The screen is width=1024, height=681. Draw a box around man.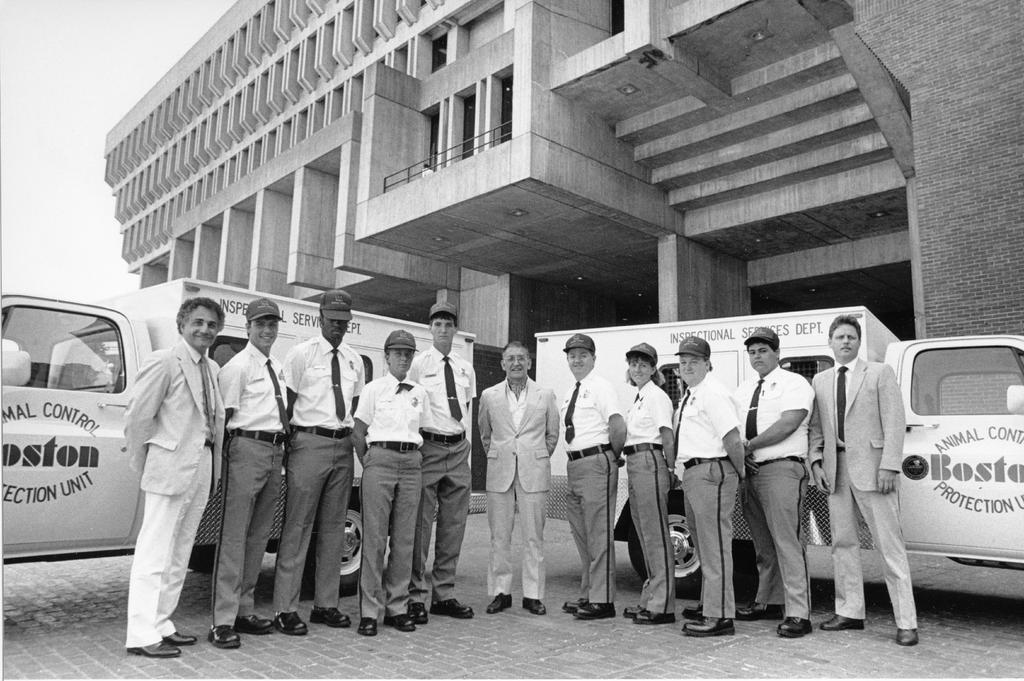
Rect(224, 300, 289, 649).
